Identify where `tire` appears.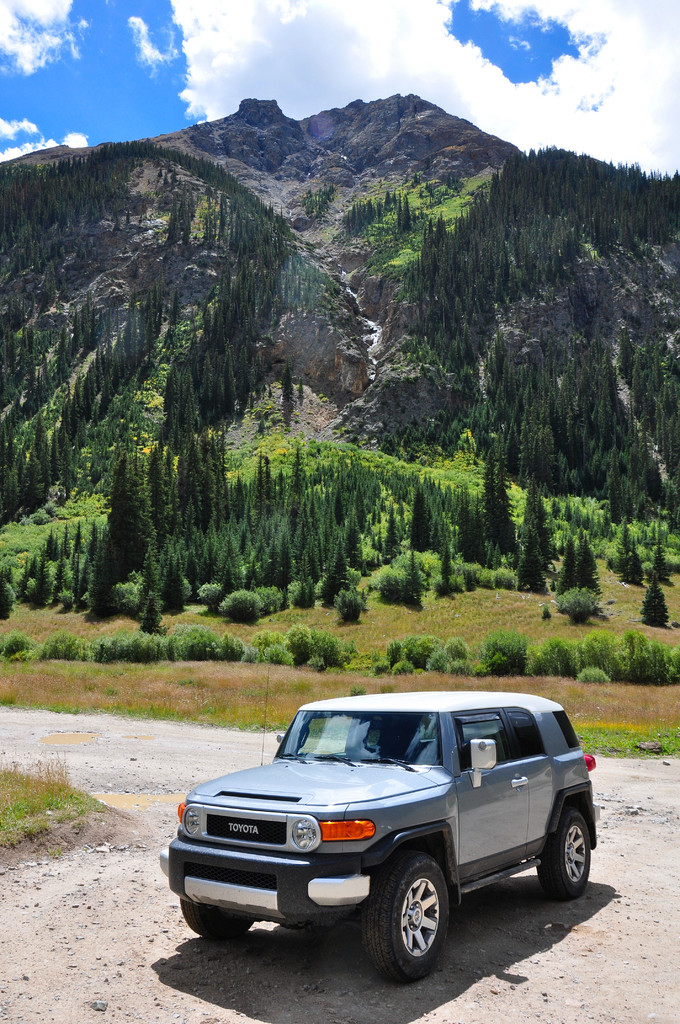
Appears at crop(362, 849, 460, 984).
